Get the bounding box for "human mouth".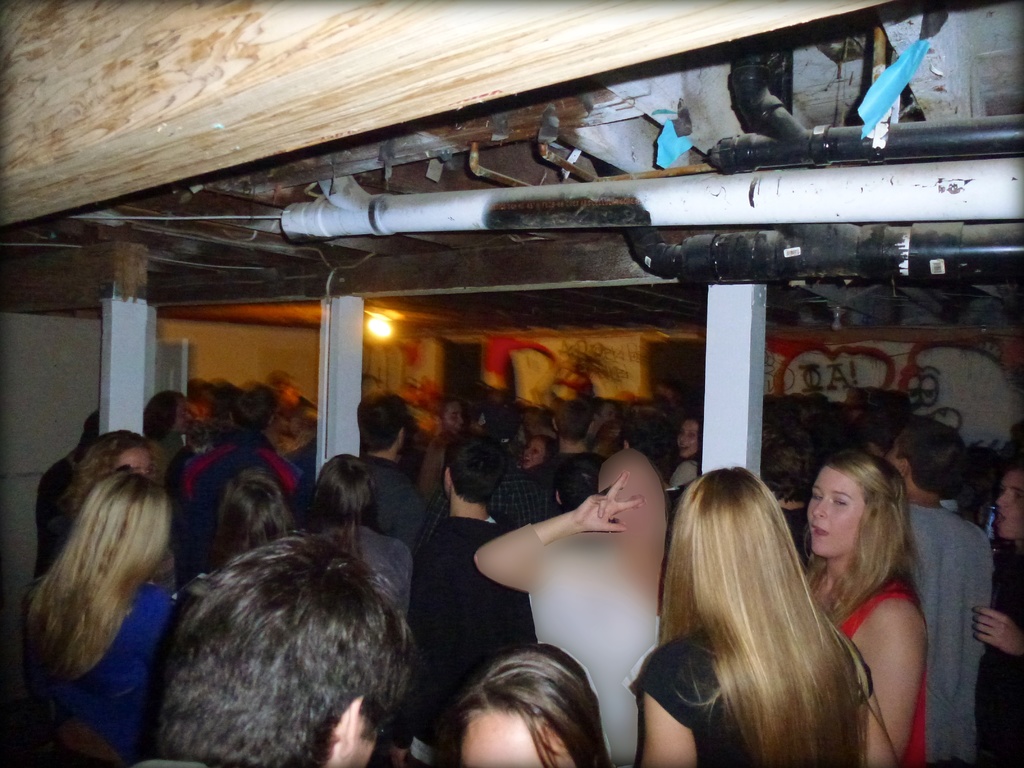
bbox=(810, 523, 831, 537).
